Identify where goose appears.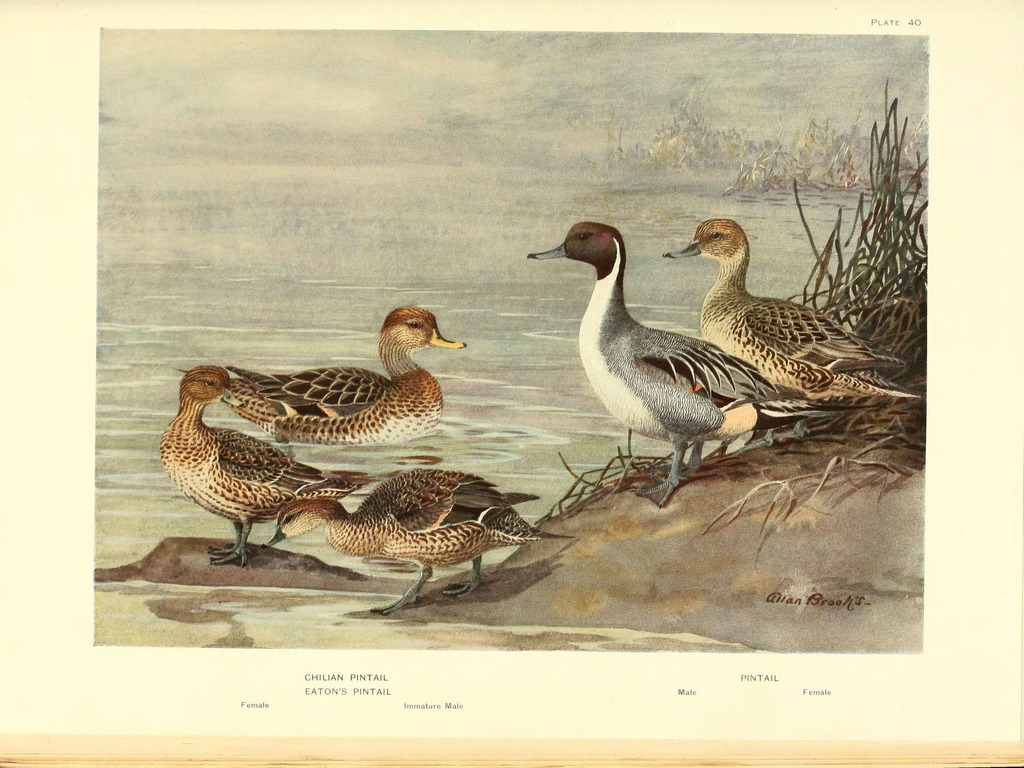
Appears at bbox=(173, 306, 474, 450).
